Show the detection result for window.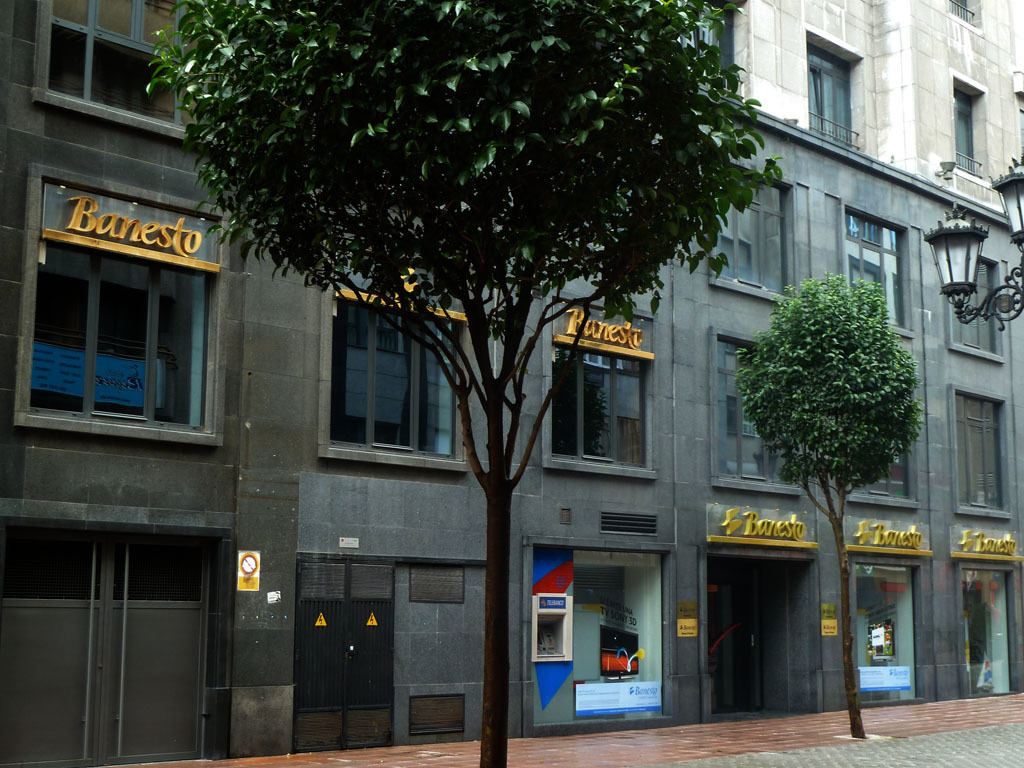
box(841, 198, 914, 338).
